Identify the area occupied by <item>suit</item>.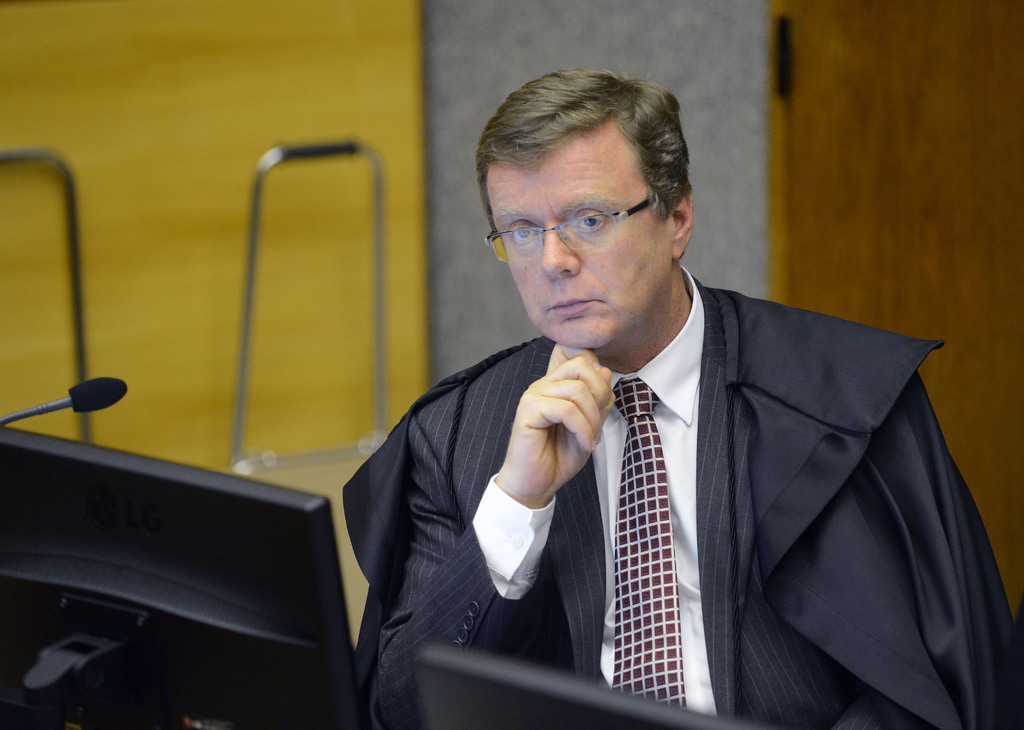
Area: <region>400, 291, 909, 717</region>.
